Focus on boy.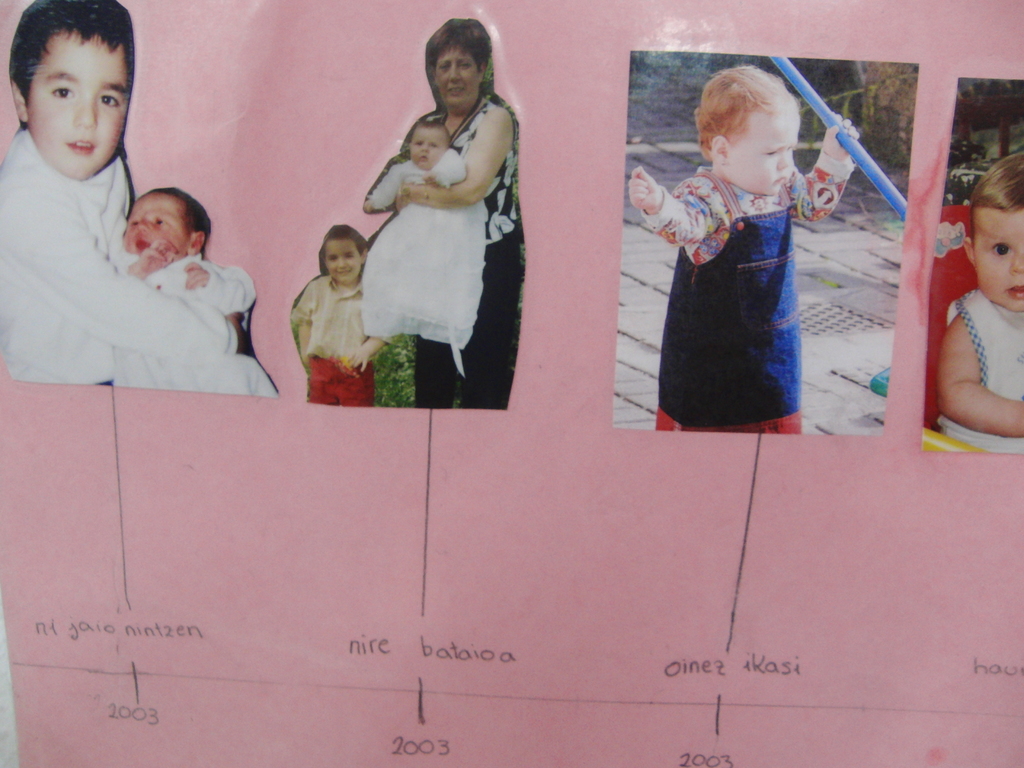
Focused at (0, 20, 226, 411).
